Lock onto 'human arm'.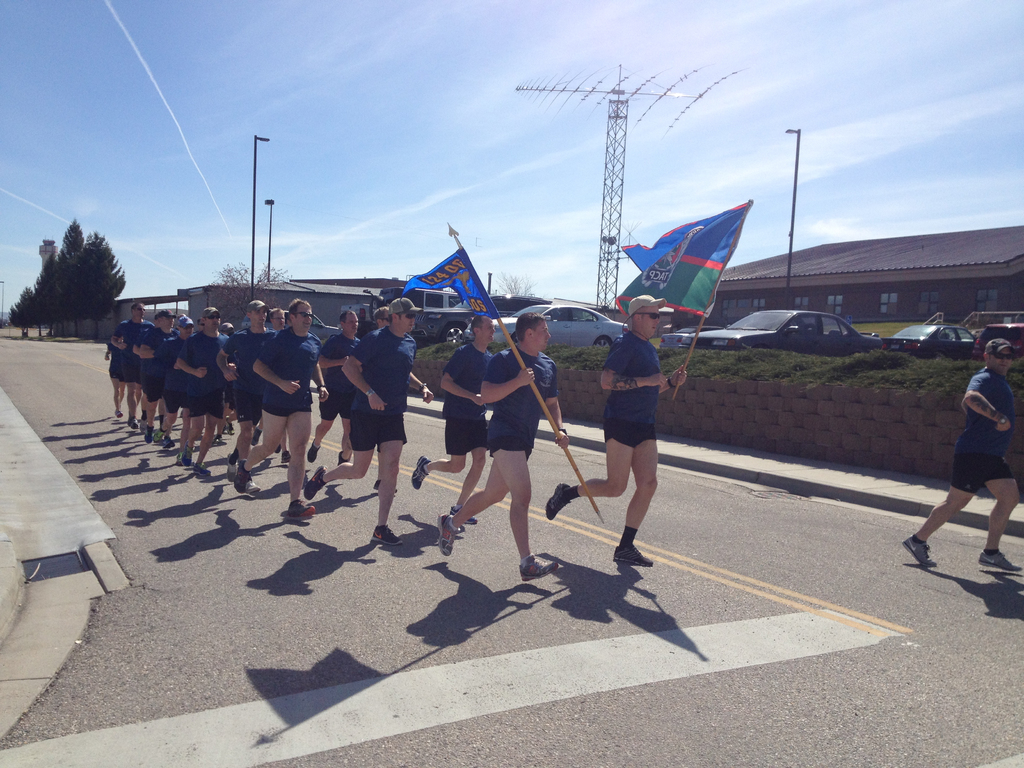
Locked: locate(338, 329, 388, 412).
